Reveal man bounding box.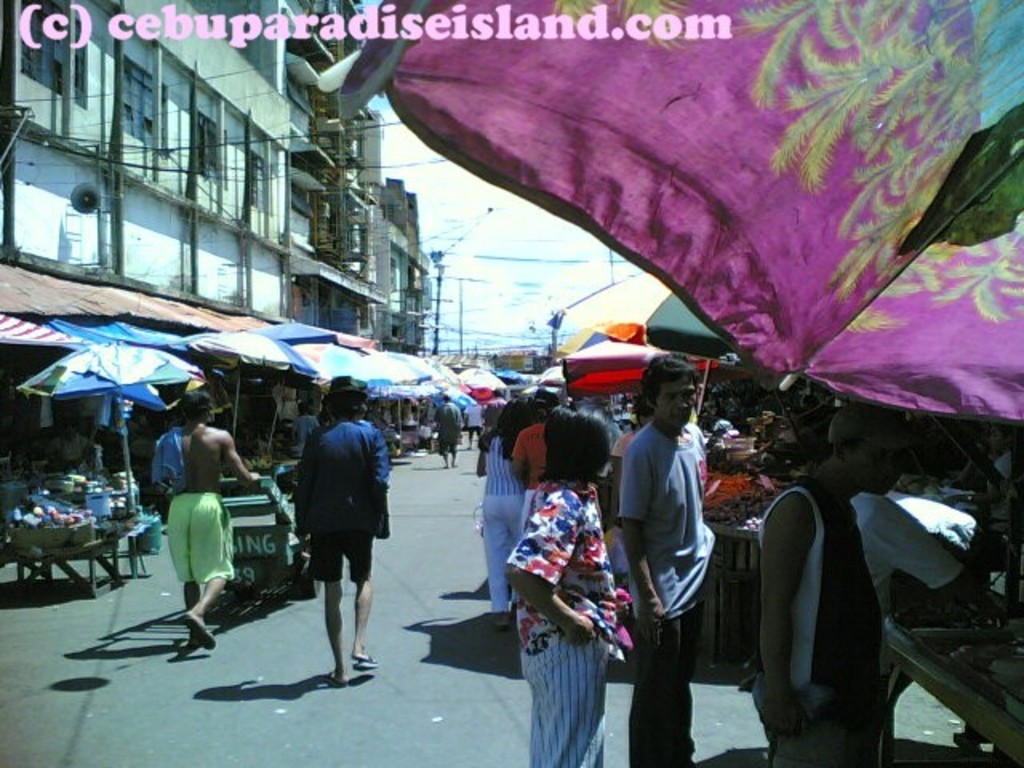
Revealed: BBox(165, 392, 274, 653).
